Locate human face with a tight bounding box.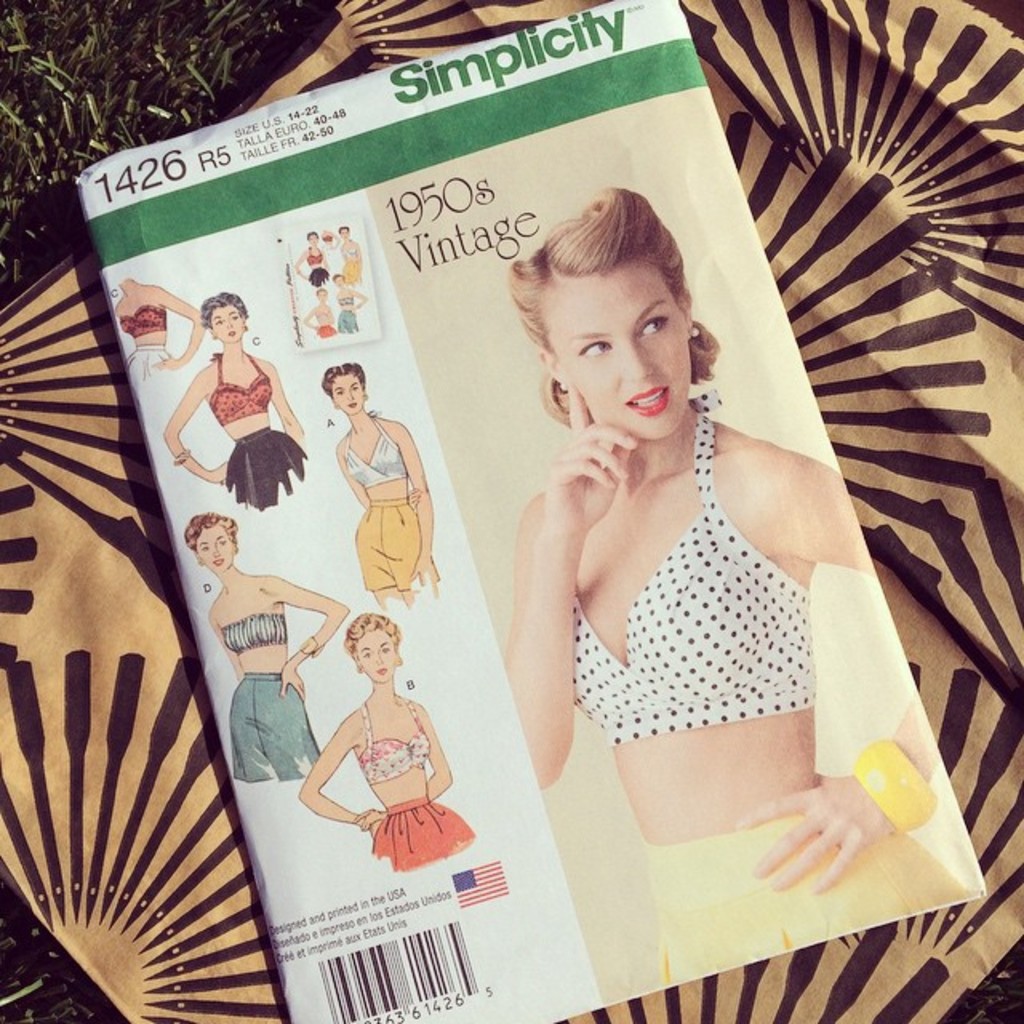
bbox(210, 304, 242, 341).
